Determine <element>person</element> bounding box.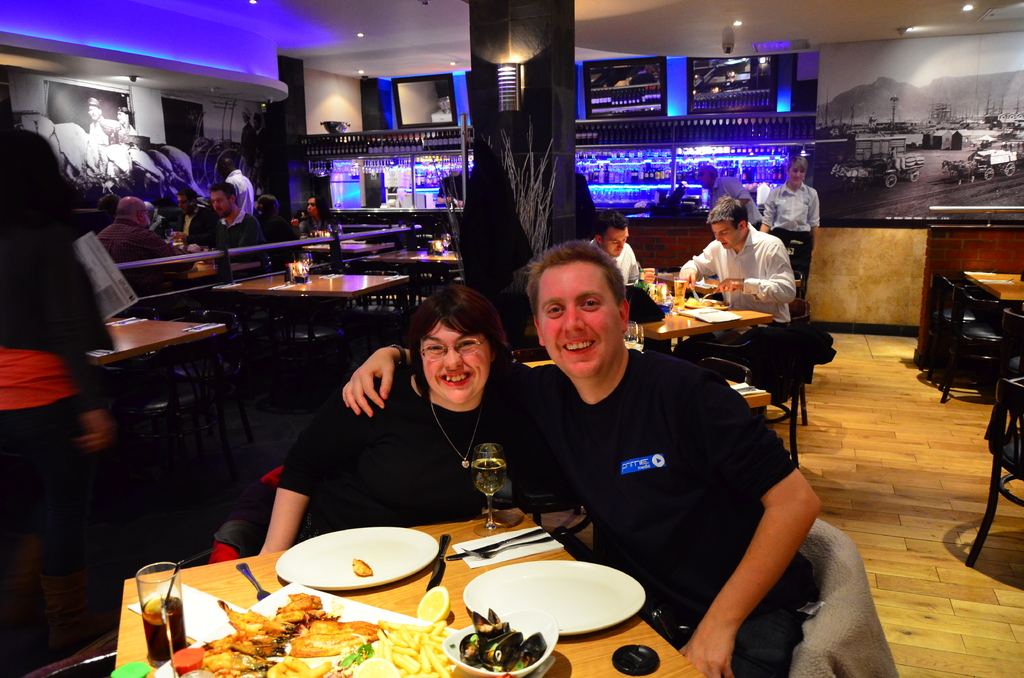
Determined: <bbox>172, 184, 220, 249</bbox>.
